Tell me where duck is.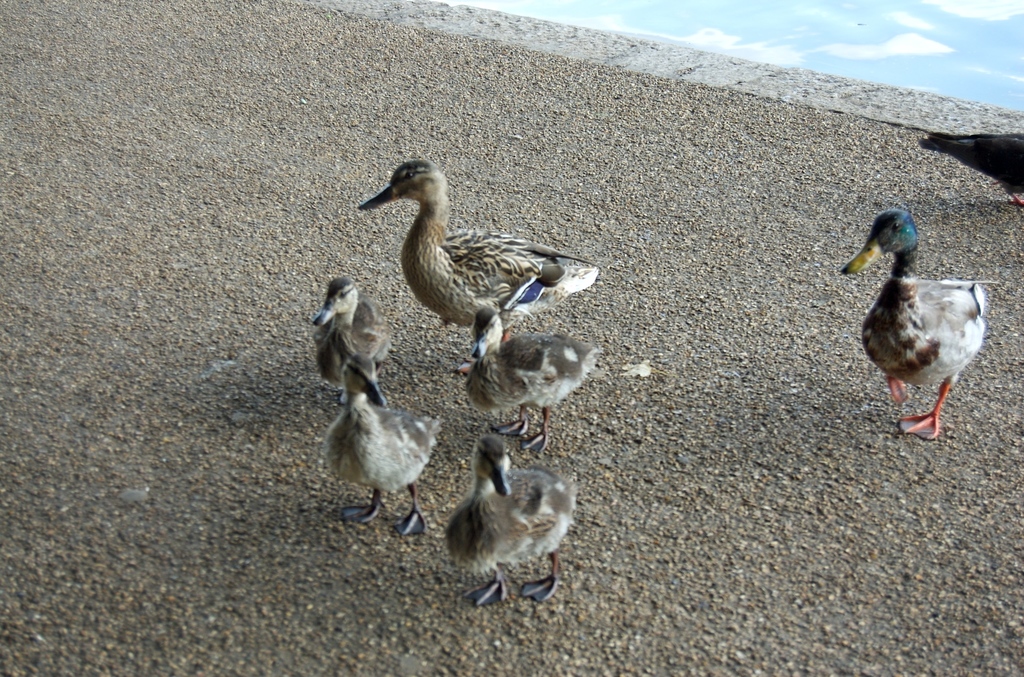
duck is at rect(844, 202, 995, 436).
